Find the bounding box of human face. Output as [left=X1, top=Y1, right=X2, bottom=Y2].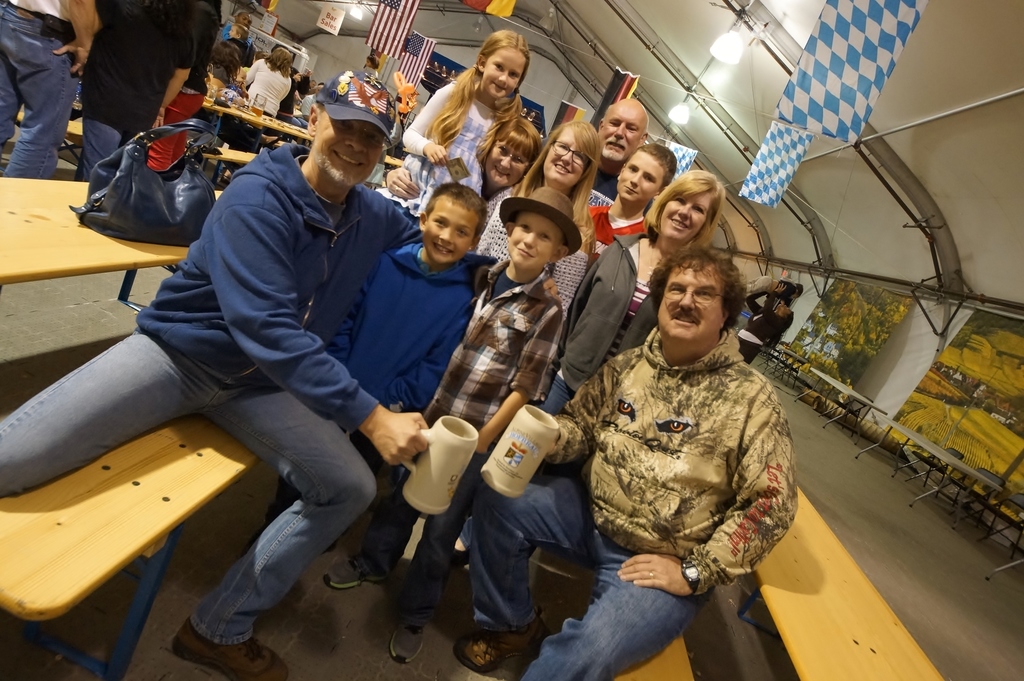
[left=481, top=45, right=521, bottom=100].
